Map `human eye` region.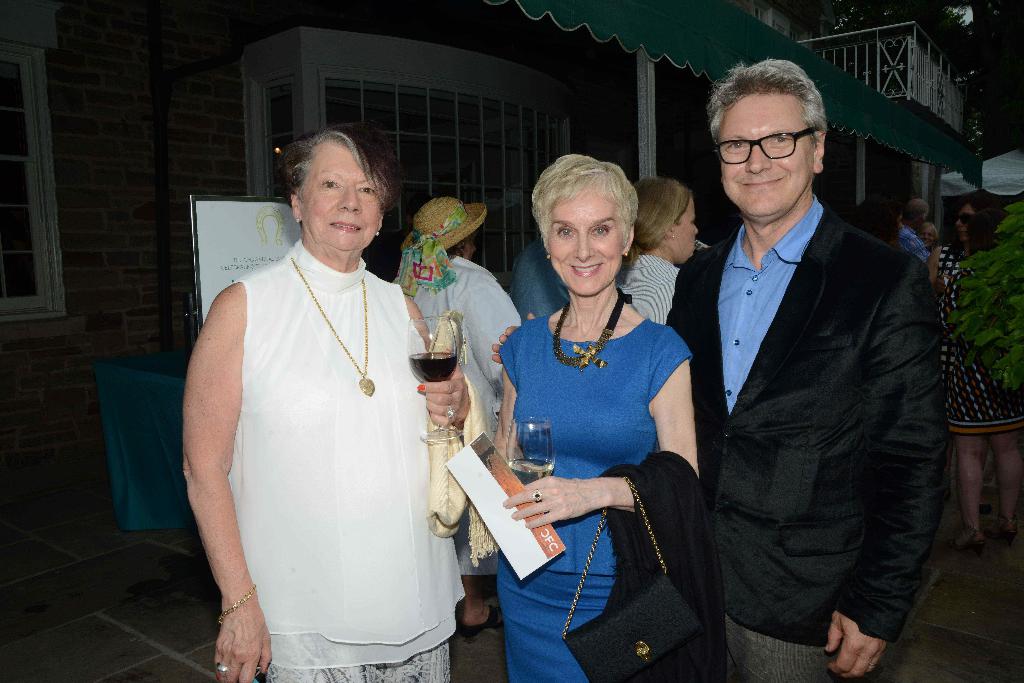
Mapped to <bbox>354, 182, 379, 195</bbox>.
